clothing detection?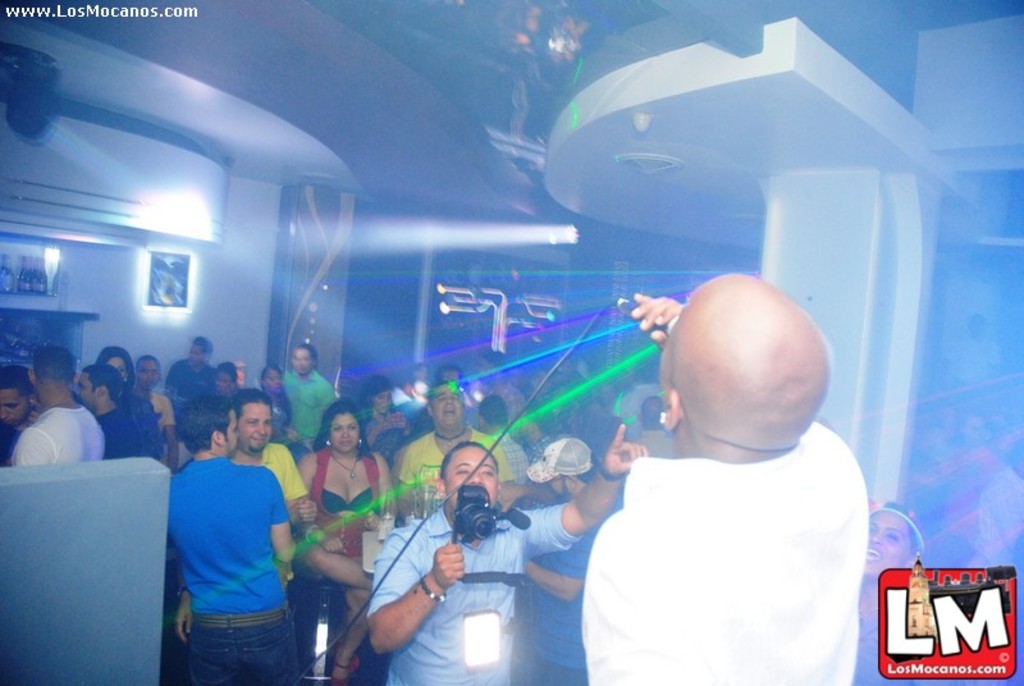
left=266, top=420, right=402, bottom=671
